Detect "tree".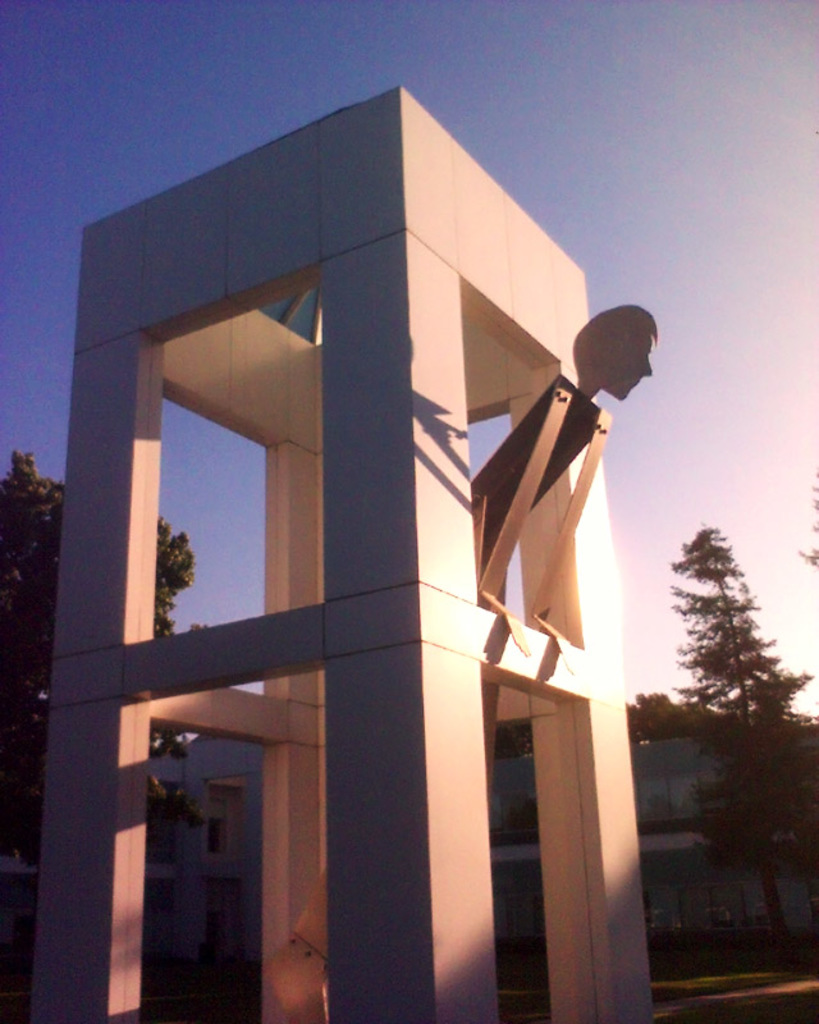
Detected at <box>662,488,797,908</box>.
